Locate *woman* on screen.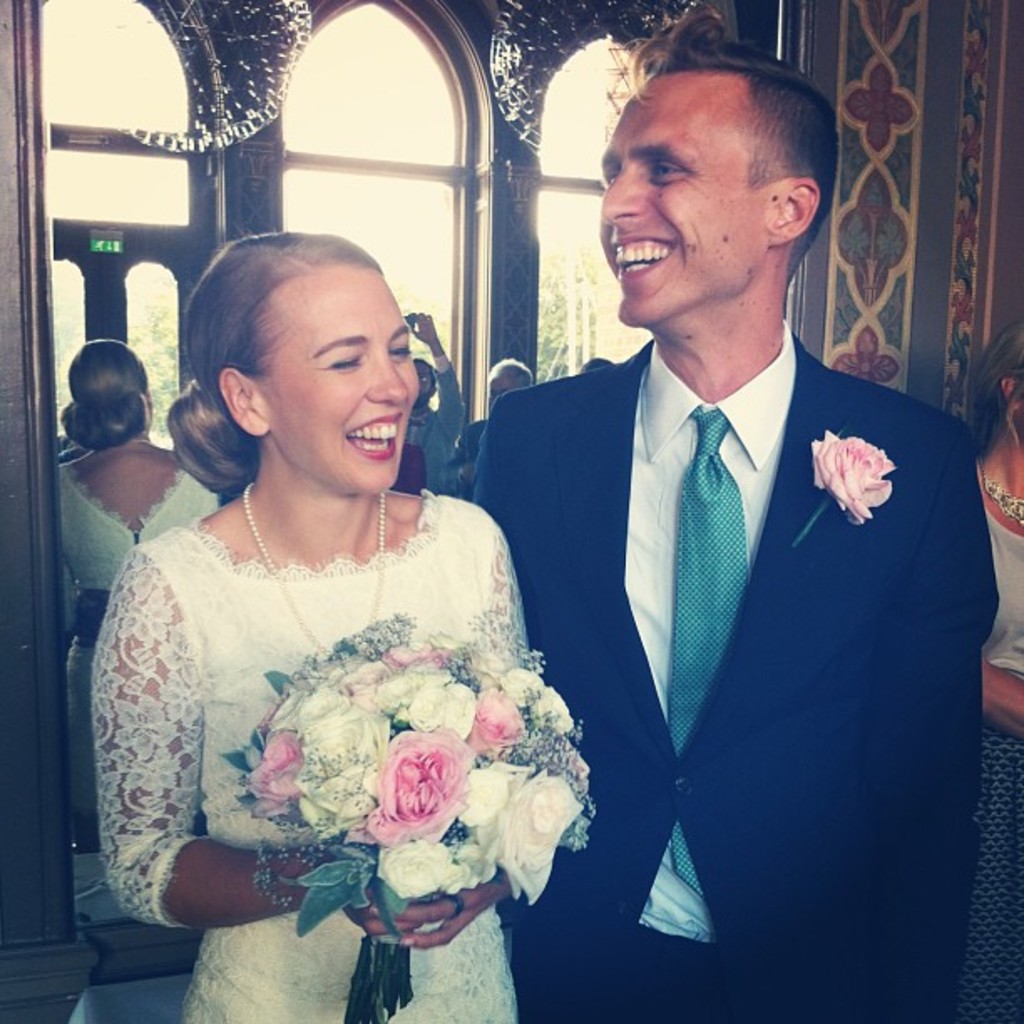
On screen at bbox=(62, 338, 226, 857).
